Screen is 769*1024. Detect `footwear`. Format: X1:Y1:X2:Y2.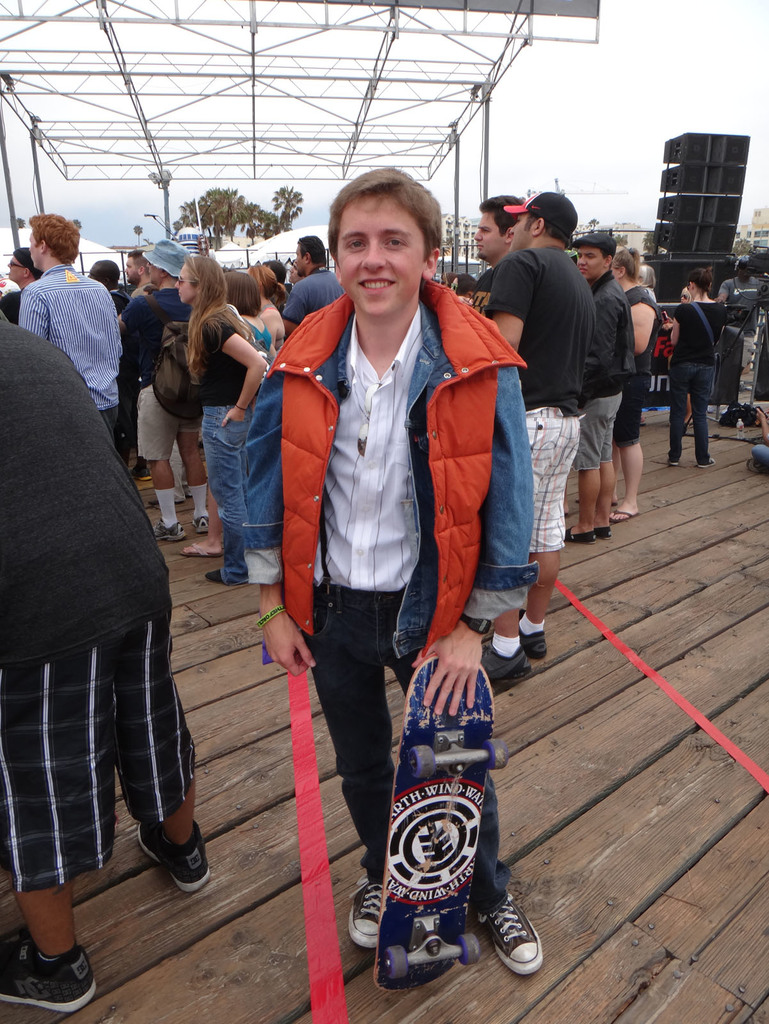
350:879:384:949.
